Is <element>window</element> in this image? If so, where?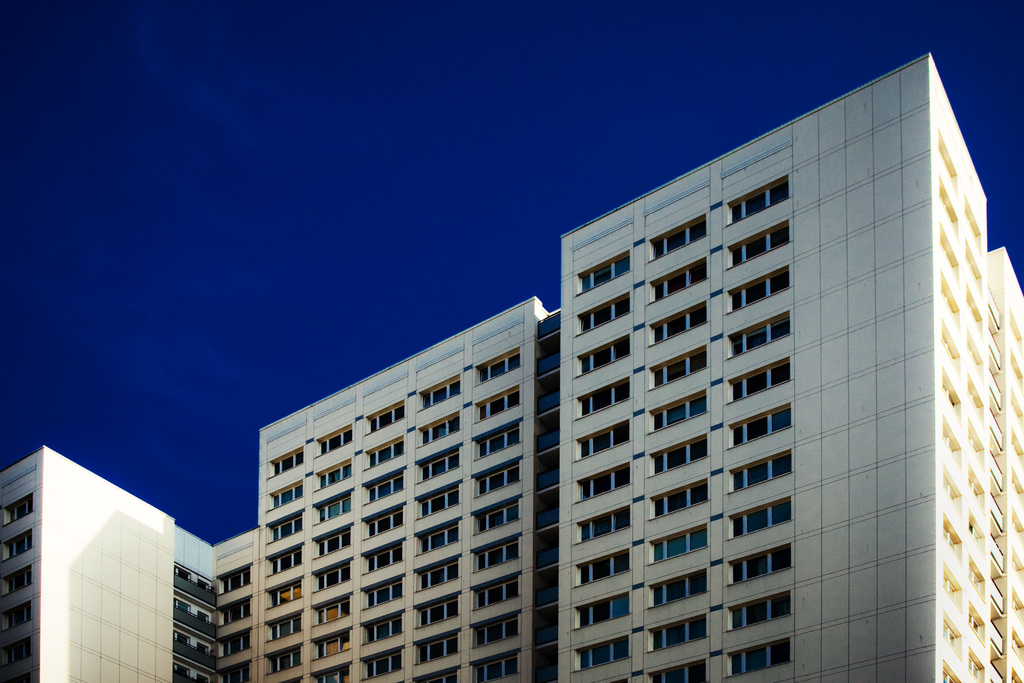
Yes, at left=945, top=473, right=963, bottom=521.
